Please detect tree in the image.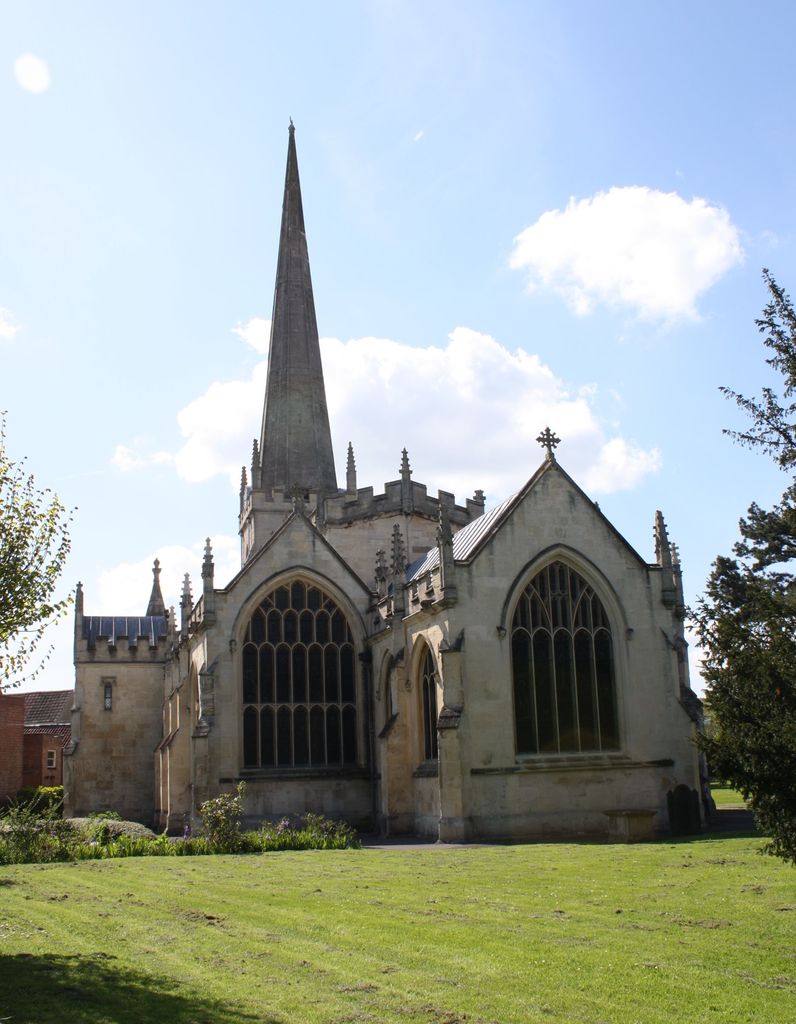
bbox=(0, 401, 95, 705).
